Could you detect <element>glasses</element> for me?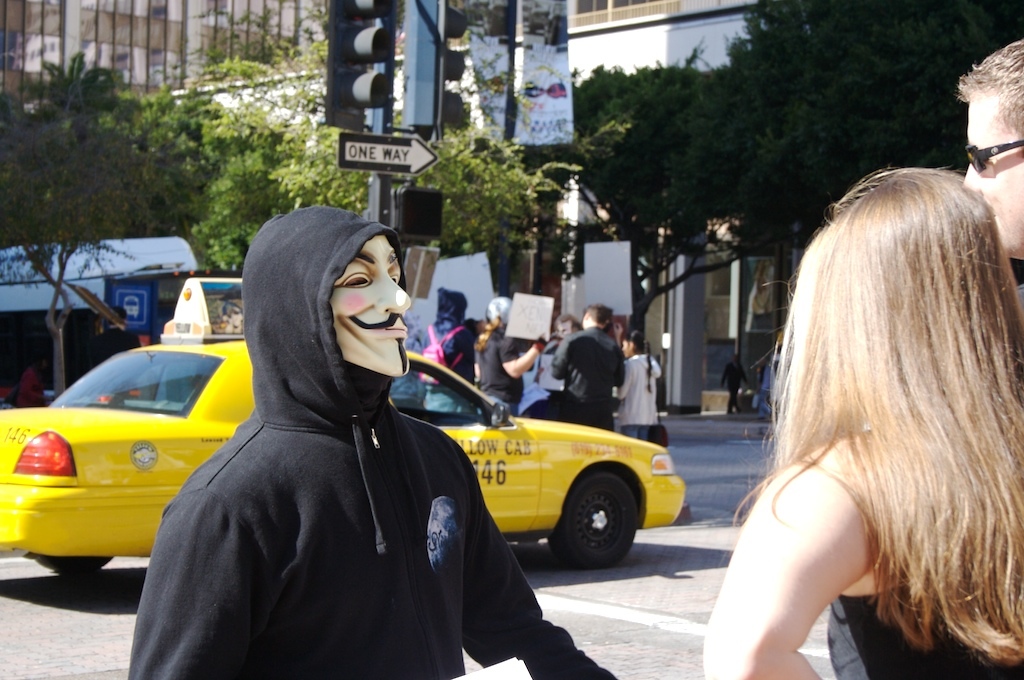
Detection result: crop(962, 130, 1023, 175).
